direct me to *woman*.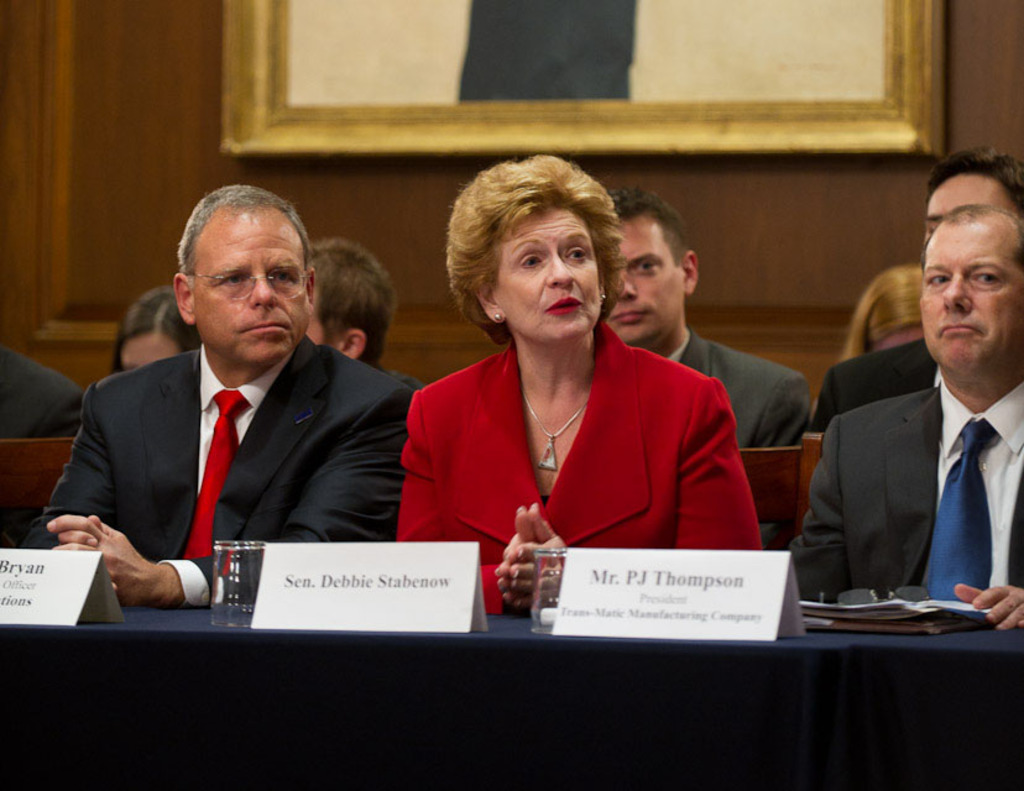
Direction: 840:266:928:357.
